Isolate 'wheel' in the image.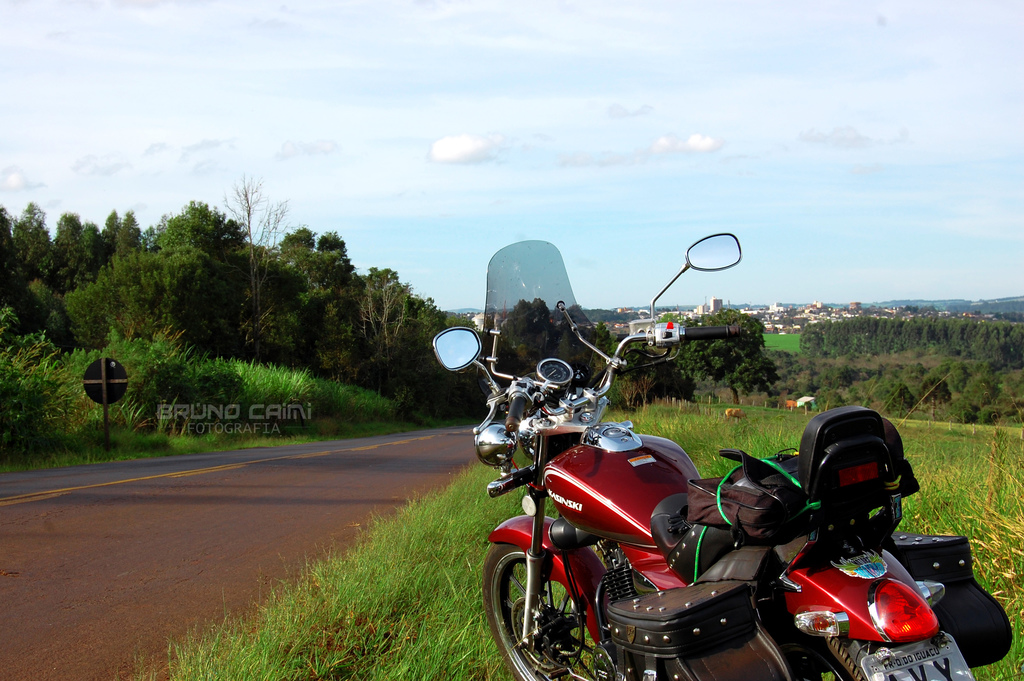
Isolated region: 771:602:991:680.
